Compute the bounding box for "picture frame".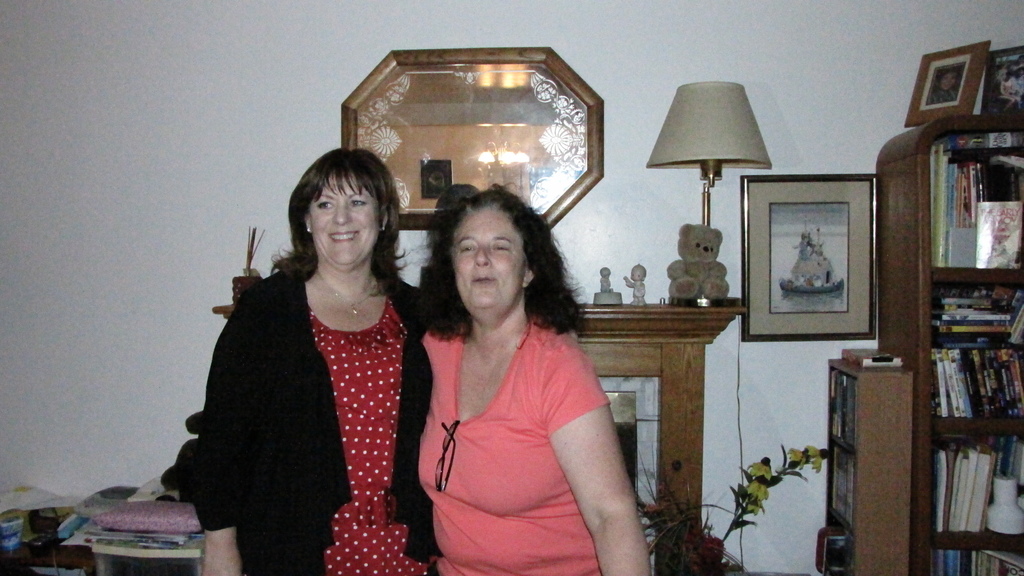
<bbox>981, 46, 1023, 113</bbox>.
